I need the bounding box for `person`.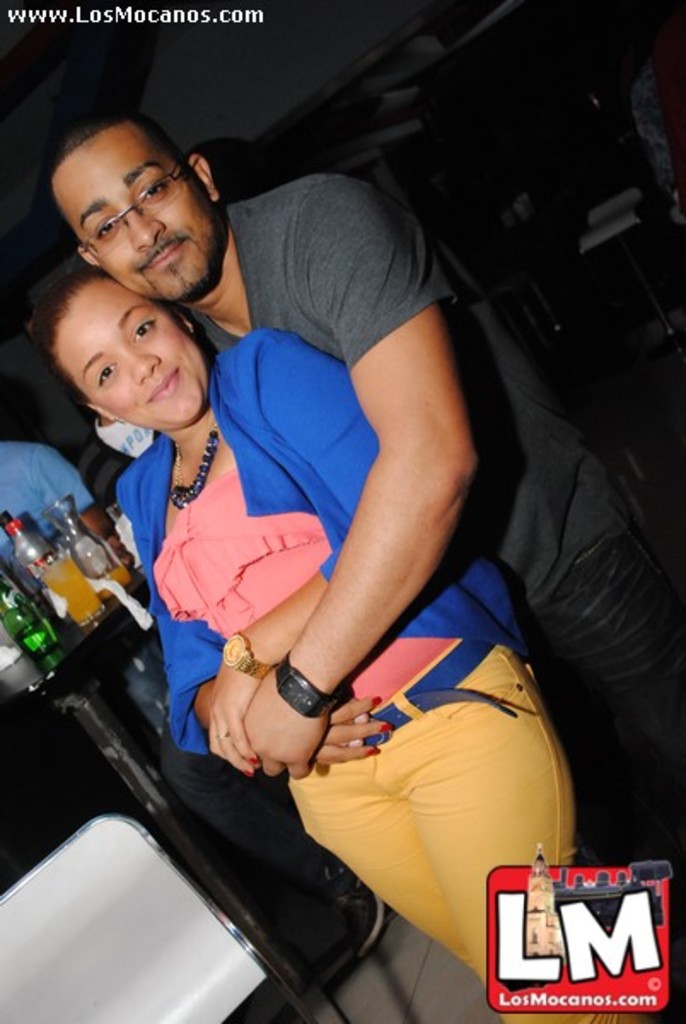
Here it is: <box>31,261,655,1022</box>.
